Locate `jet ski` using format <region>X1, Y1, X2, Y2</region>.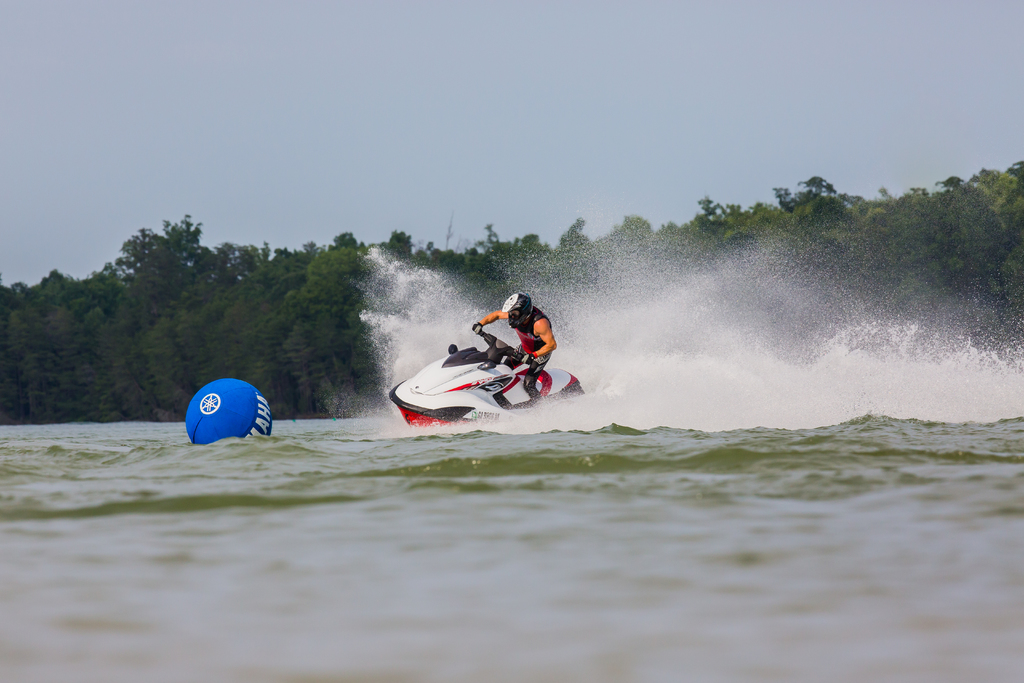
<region>385, 324, 588, 429</region>.
